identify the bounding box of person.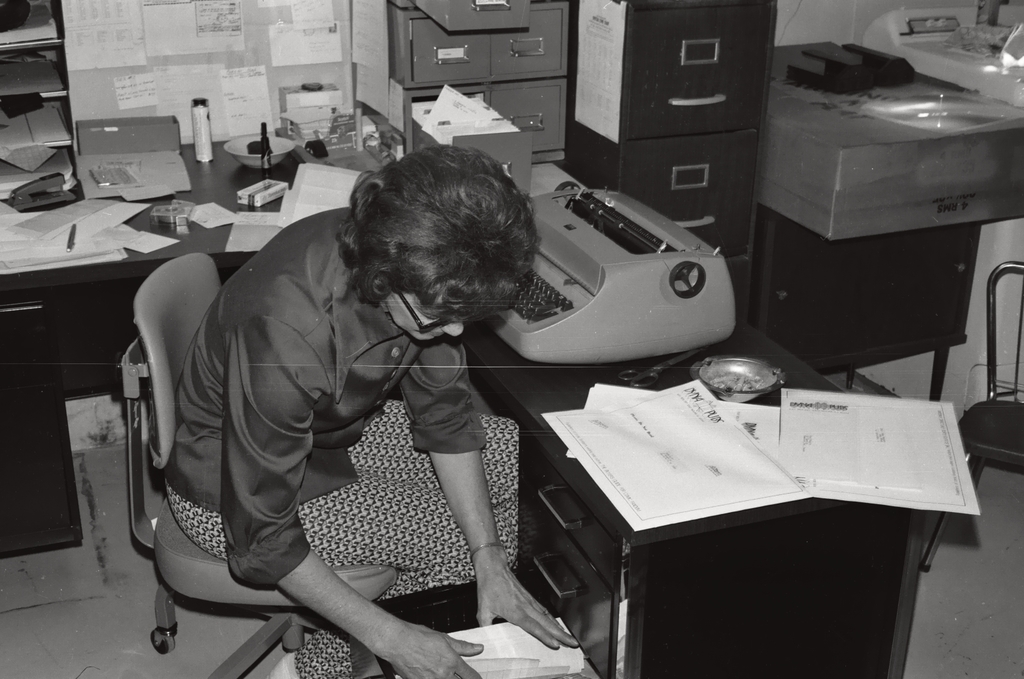
locate(165, 144, 577, 678).
